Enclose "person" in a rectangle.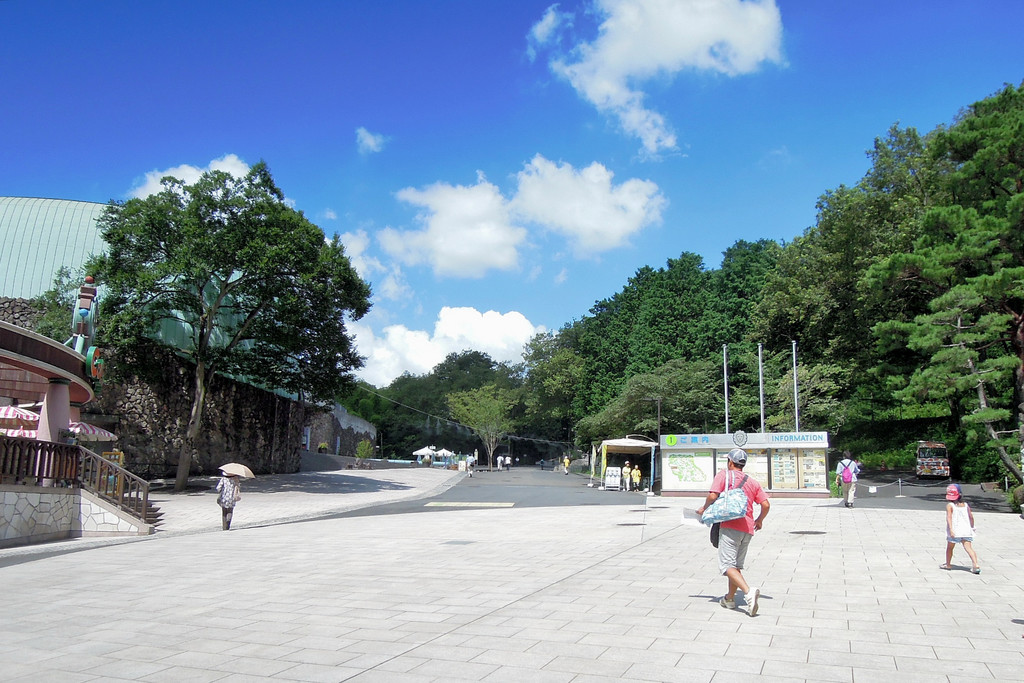
{"x1": 217, "y1": 471, "x2": 241, "y2": 530}.
